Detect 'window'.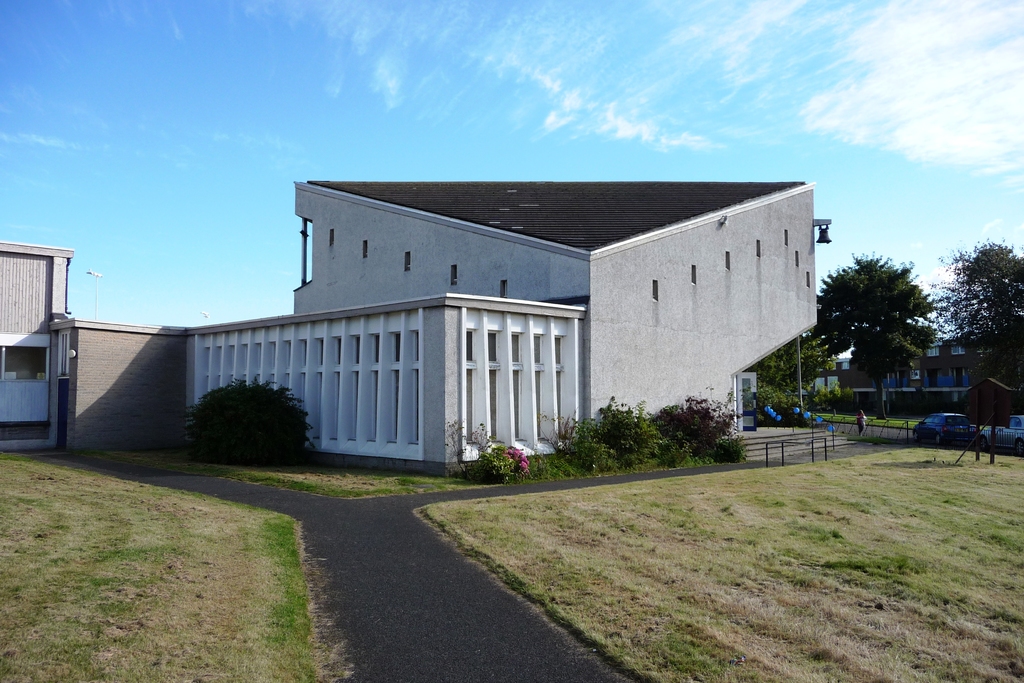
Detected at 513:333:521:362.
